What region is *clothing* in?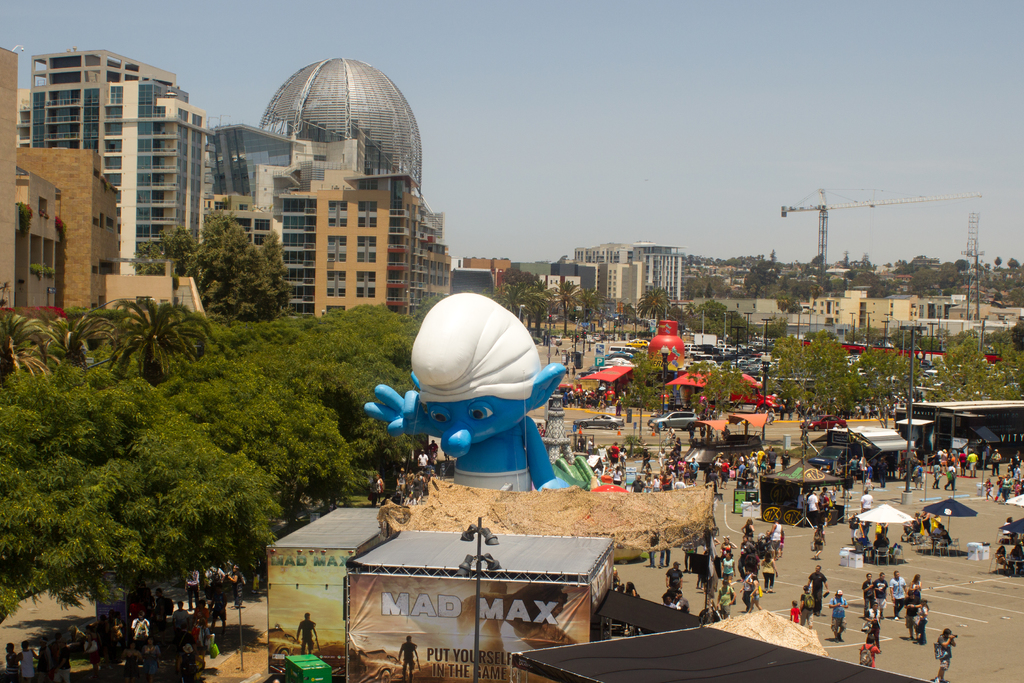
<bbox>743, 573, 752, 608</bbox>.
